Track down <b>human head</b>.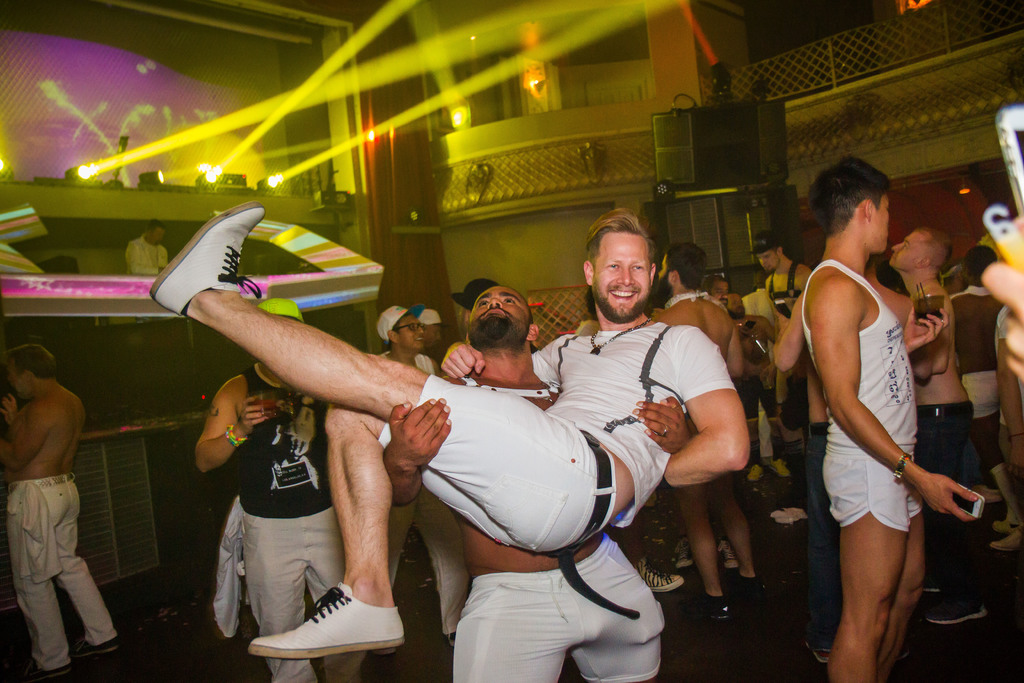
Tracked to [x1=755, y1=236, x2=787, y2=273].
